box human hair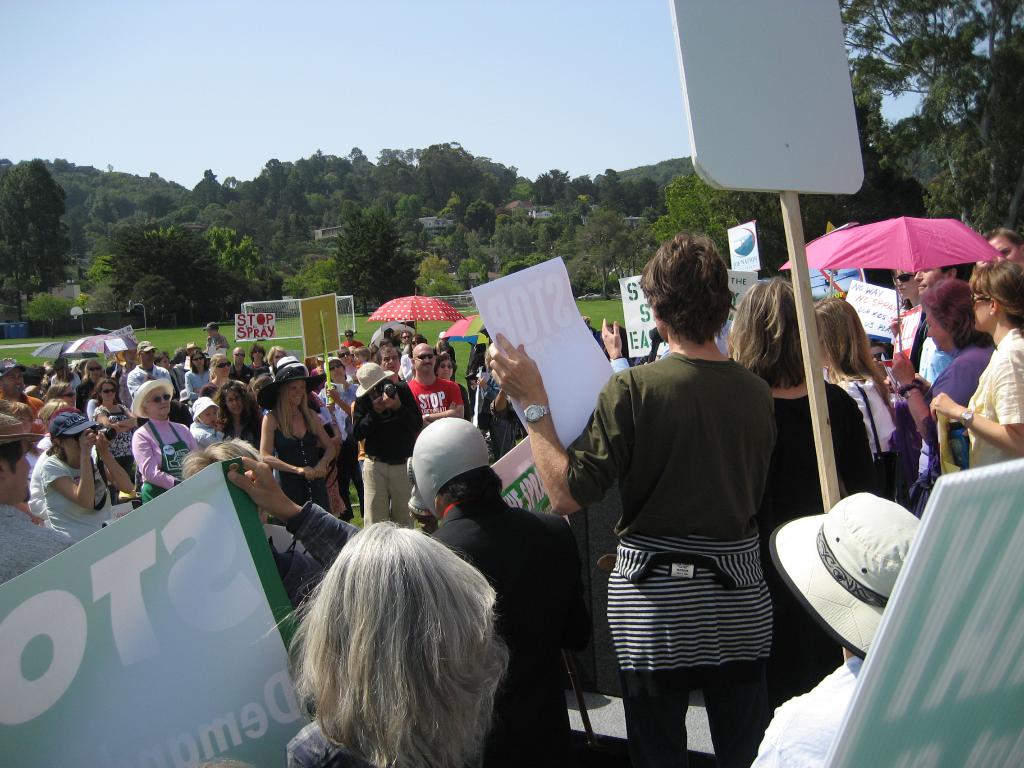
275, 513, 519, 767
